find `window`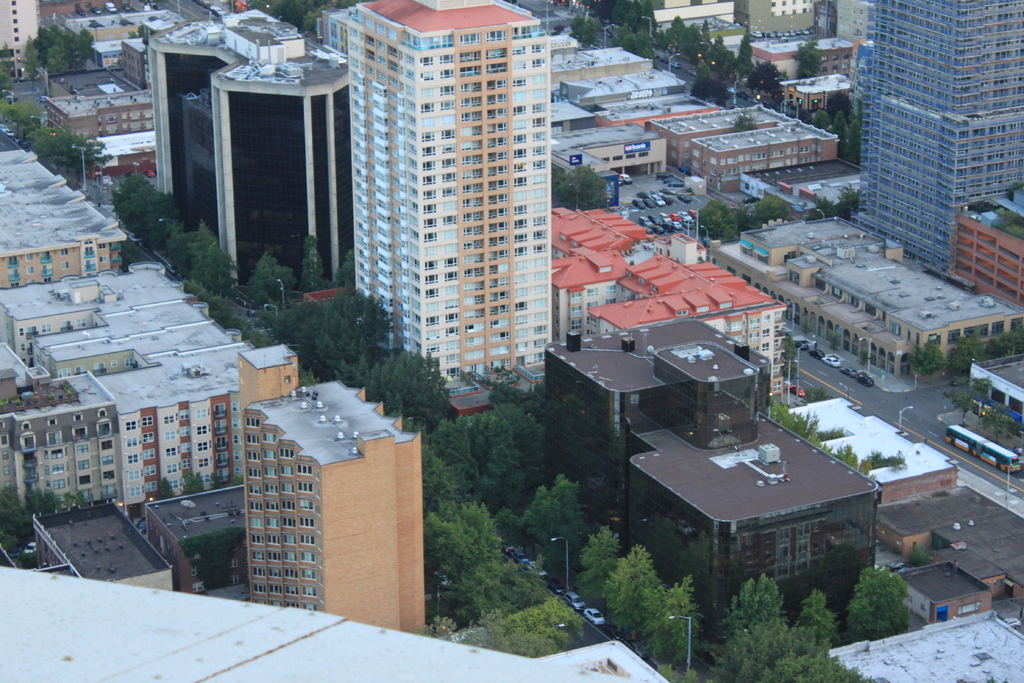
l=126, t=454, r=136, b=464
